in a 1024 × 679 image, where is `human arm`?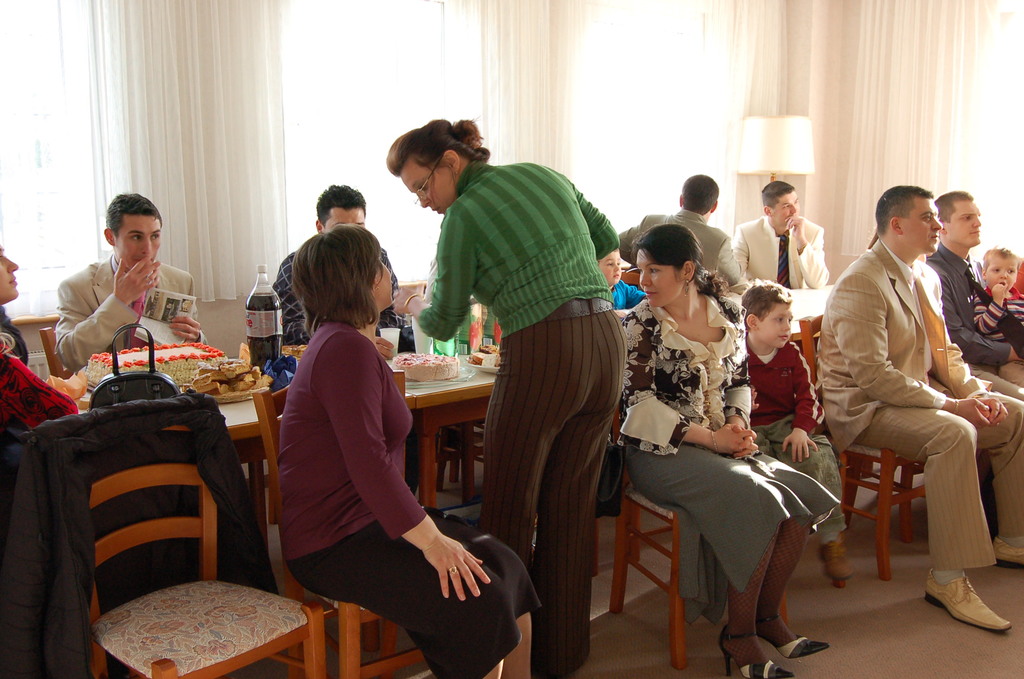
bbox=[294, 371, 450, 612].
